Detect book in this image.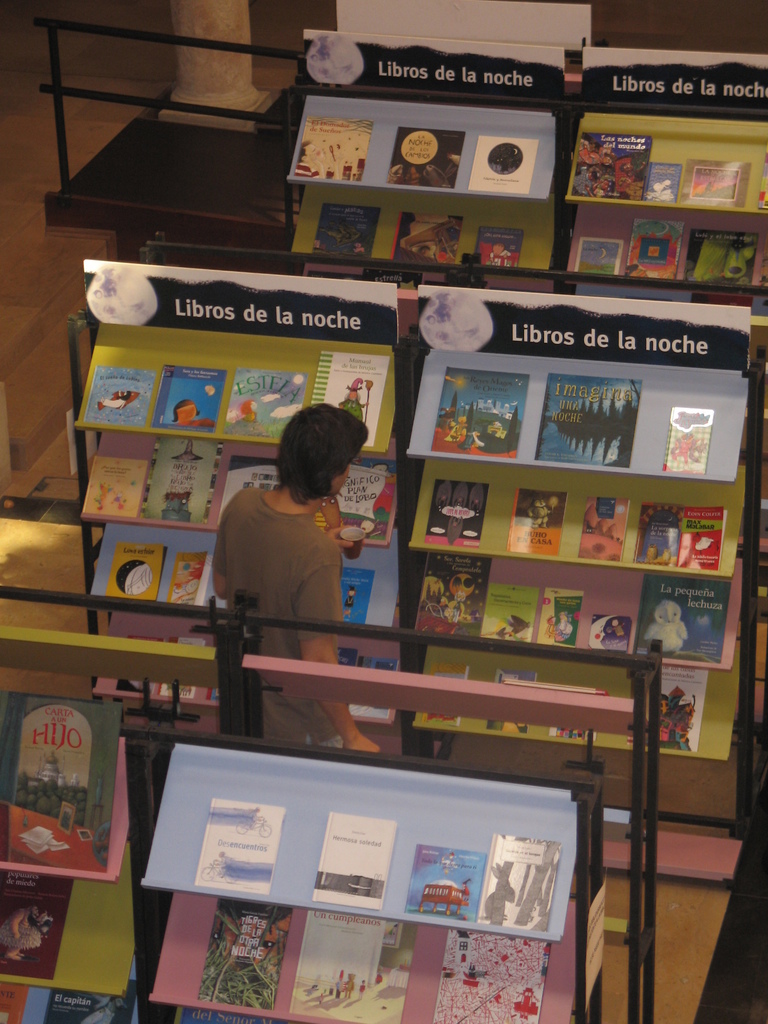
Detection: select_region(163, 363, 229, 431).
